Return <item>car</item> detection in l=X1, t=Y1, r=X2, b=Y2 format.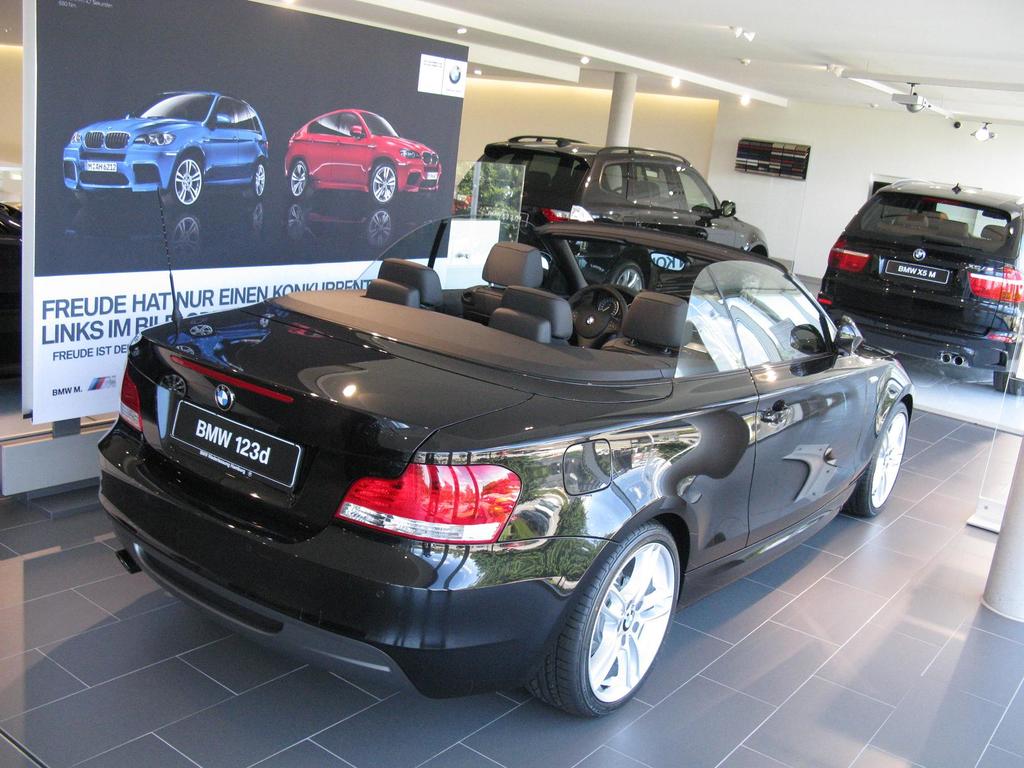
l=283, t=107, r=442, b=205.
